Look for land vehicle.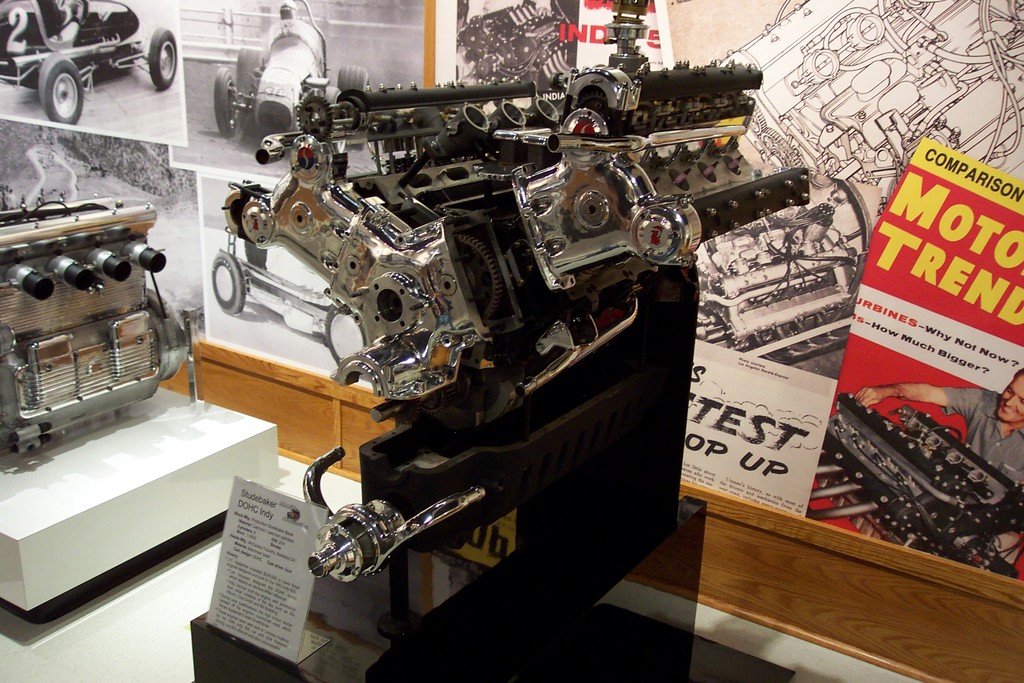
Found: box=[20, 0, 182, 113].
